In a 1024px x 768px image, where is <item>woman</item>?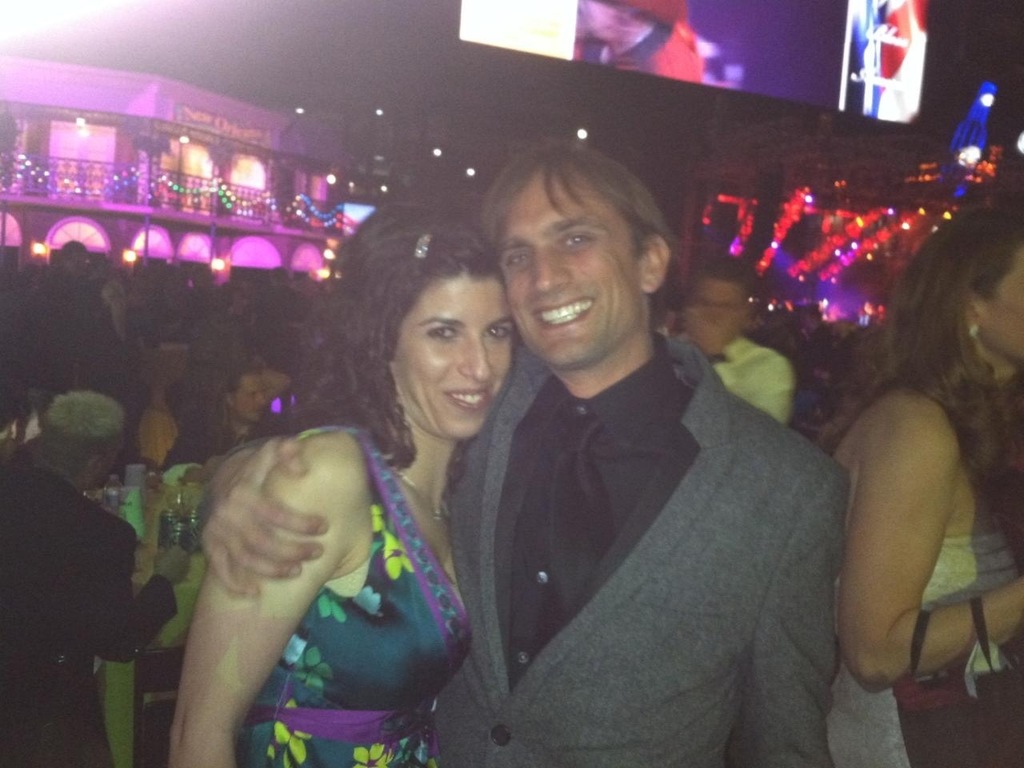
locate(177, 181, 552, 756).
